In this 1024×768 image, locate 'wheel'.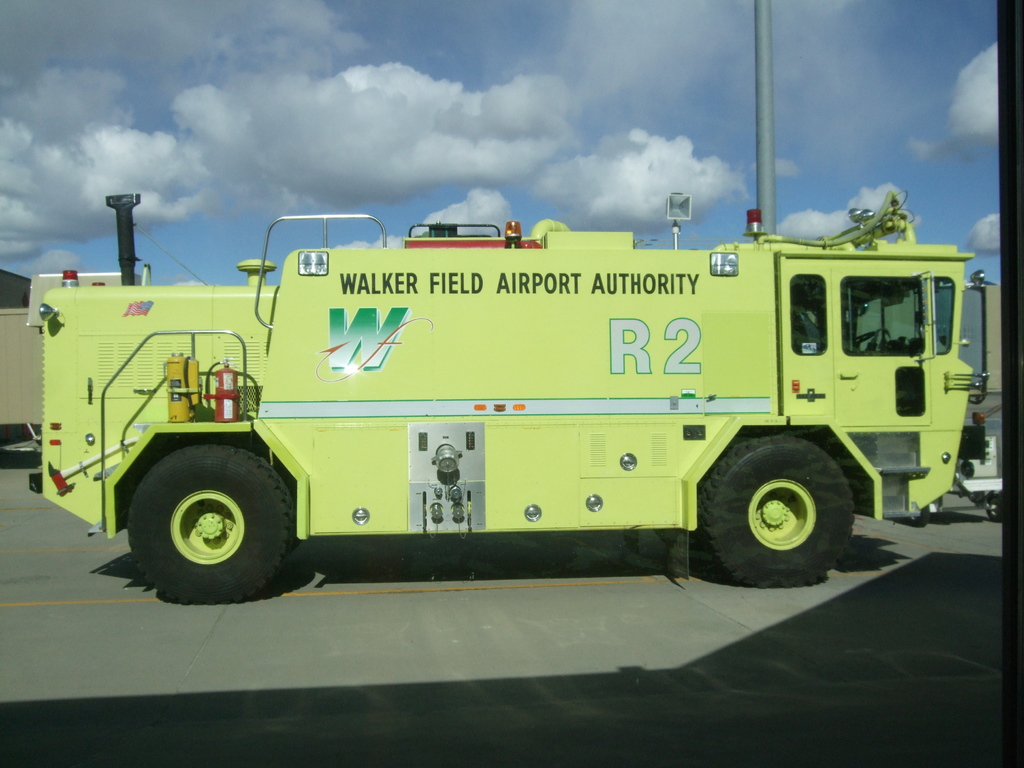
Bounding box: {"x1": 705, "y1": 437, "x2": 863, "y2": 575}.
